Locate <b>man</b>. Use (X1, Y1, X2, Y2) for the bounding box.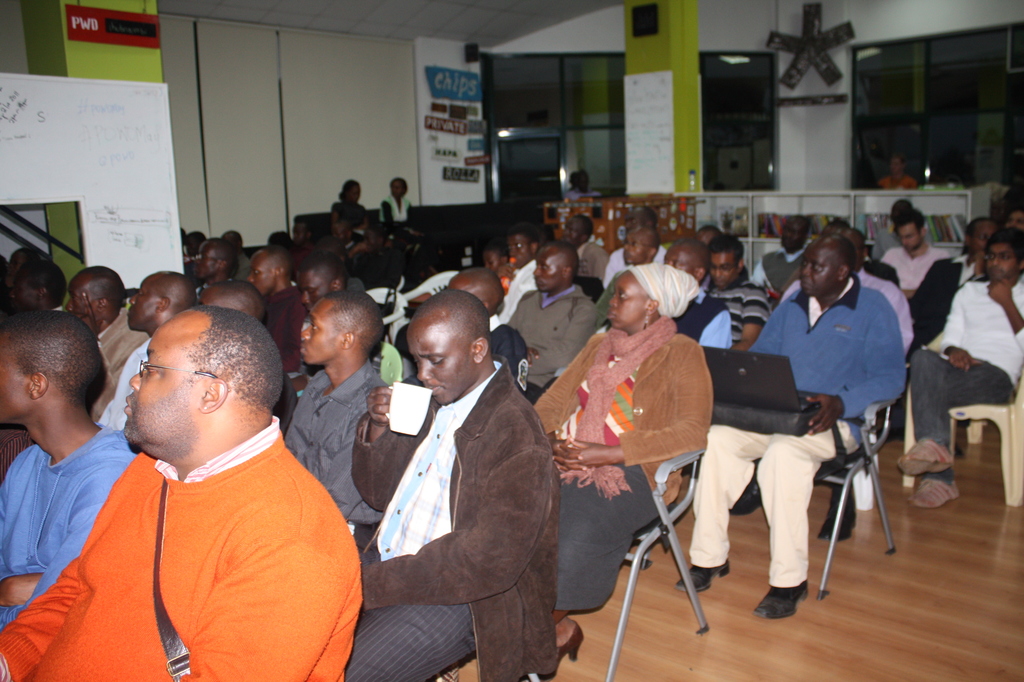
(295, 264, 341, 303).
